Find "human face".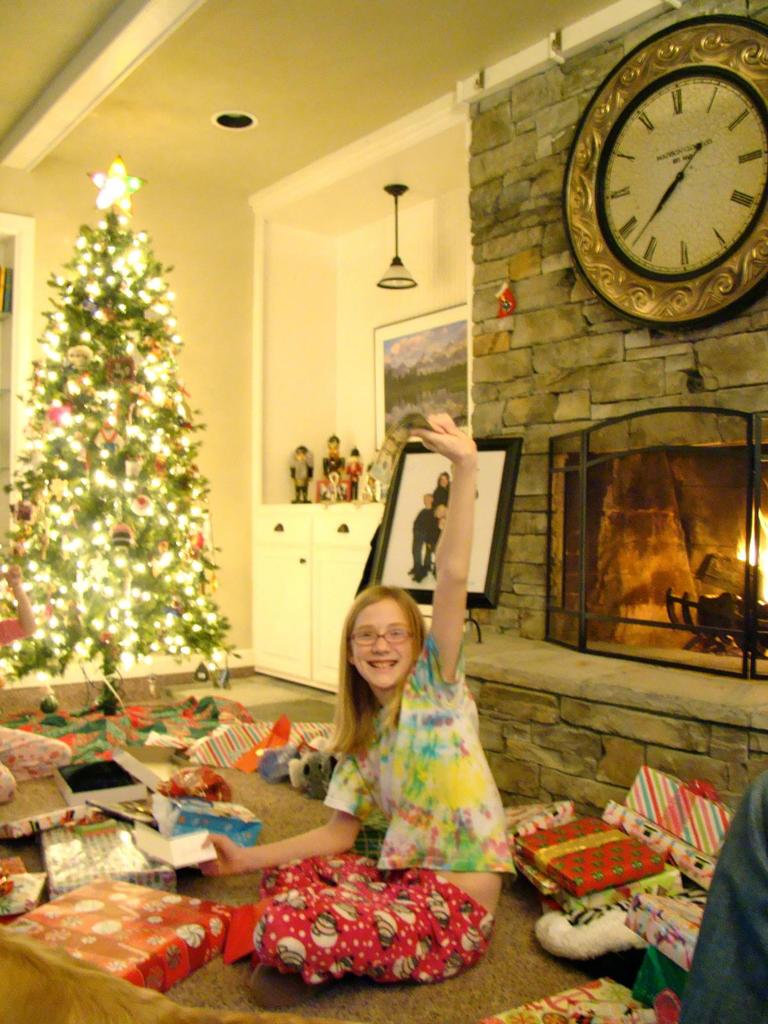
339:596:419:684.
